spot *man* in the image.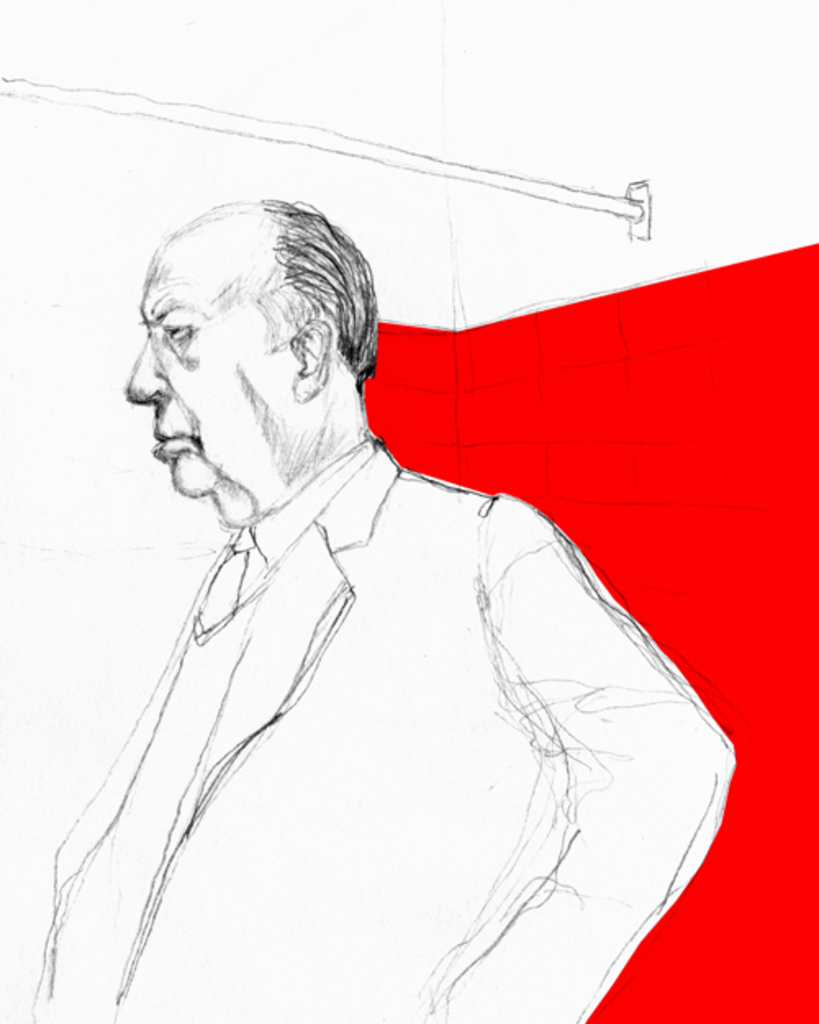
*man* found at (25, 193, 737, 1022).
